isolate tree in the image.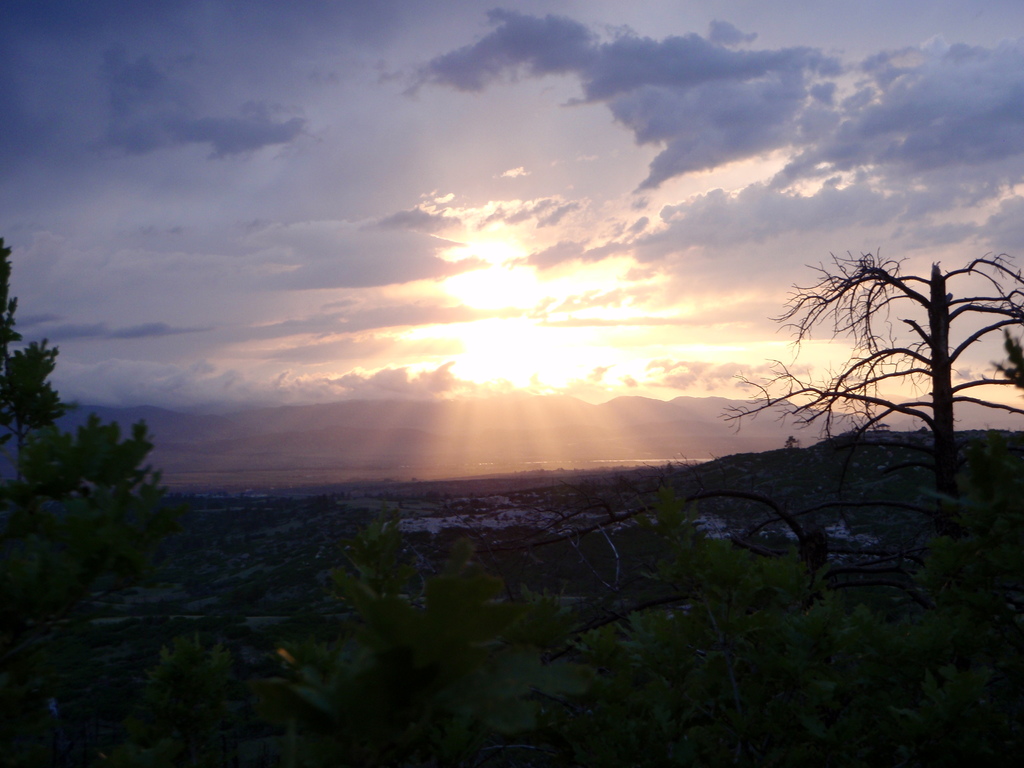
Isolated region: 0 239 178 599.
